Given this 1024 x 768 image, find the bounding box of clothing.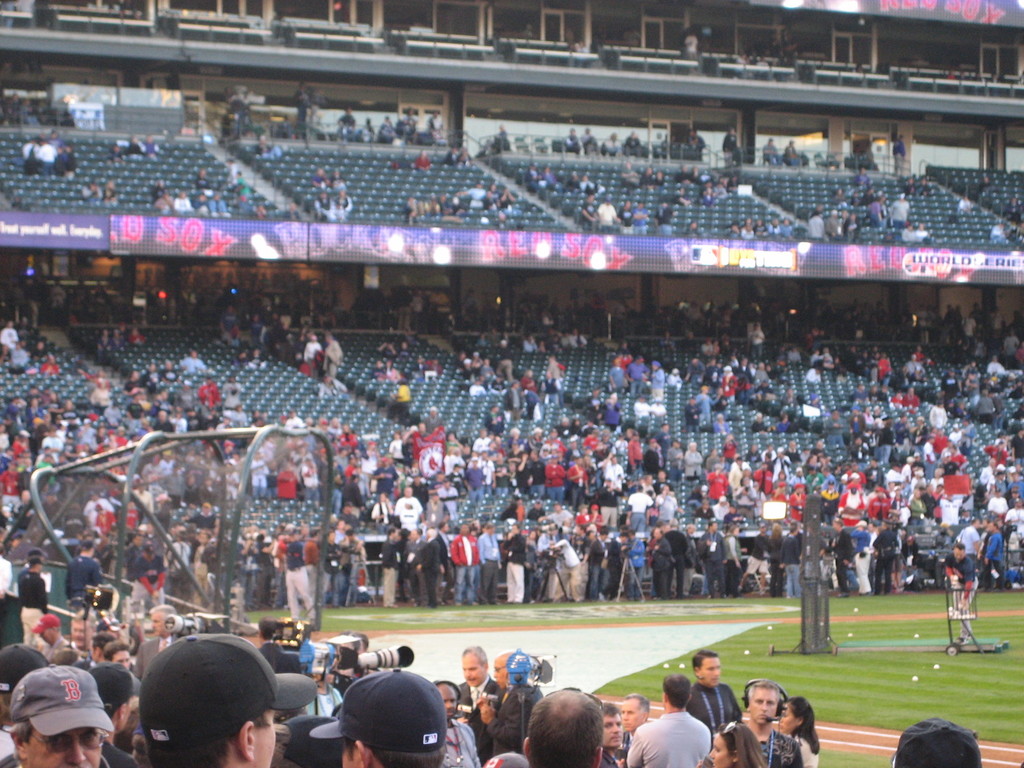
684, 404, 698, 422.
